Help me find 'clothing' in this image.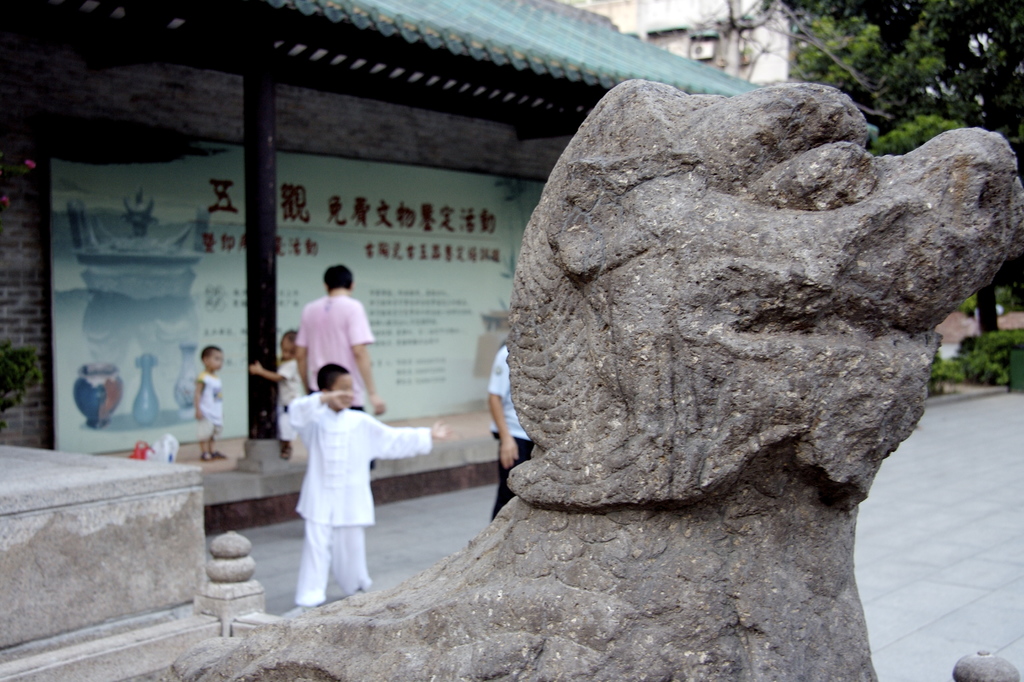
Found it: (x1=199, y1=371, x2=227, y2=439).
